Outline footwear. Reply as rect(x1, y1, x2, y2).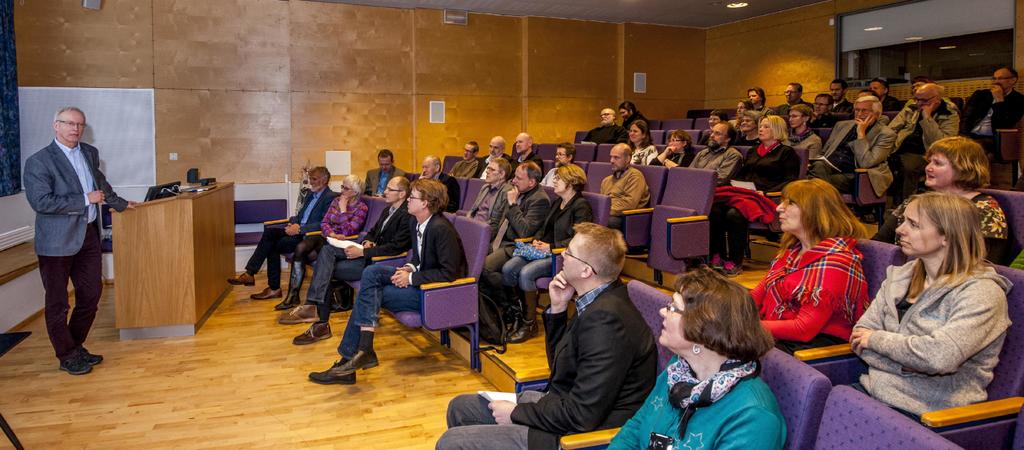
rect(250, 287, 280, 301).
